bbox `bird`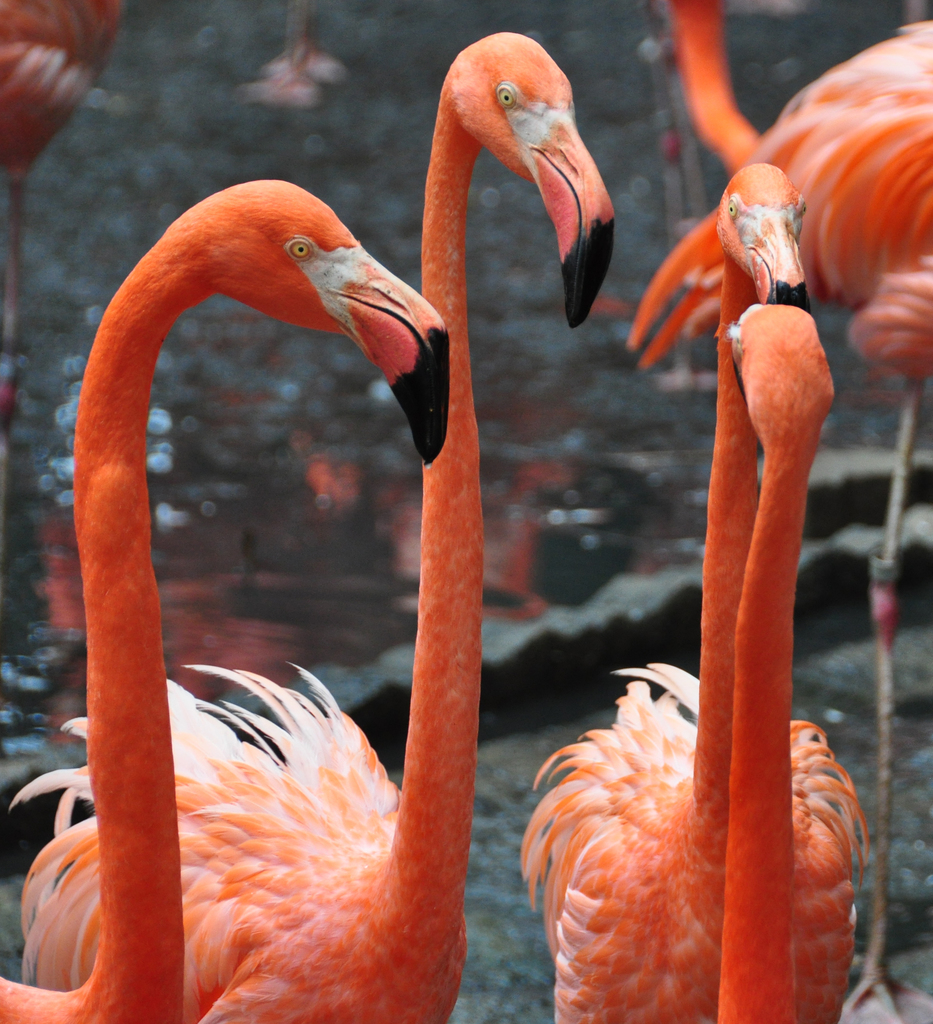
detection(624, 17, 932, 1023)
